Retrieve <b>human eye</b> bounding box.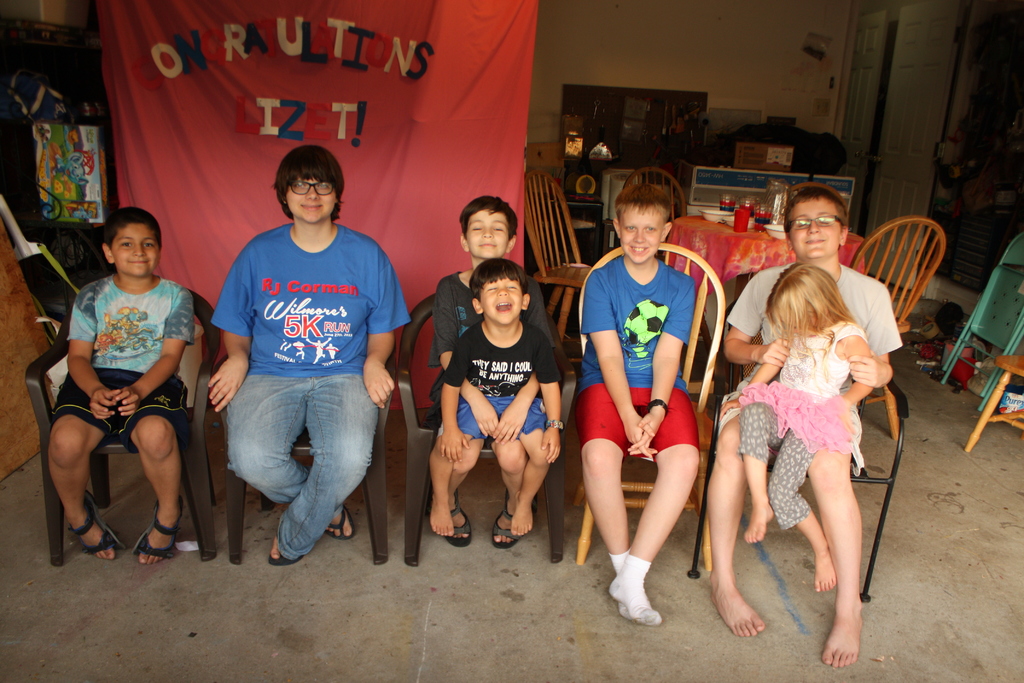
Bounding box: bbox=(622, 226, 638, 232).
